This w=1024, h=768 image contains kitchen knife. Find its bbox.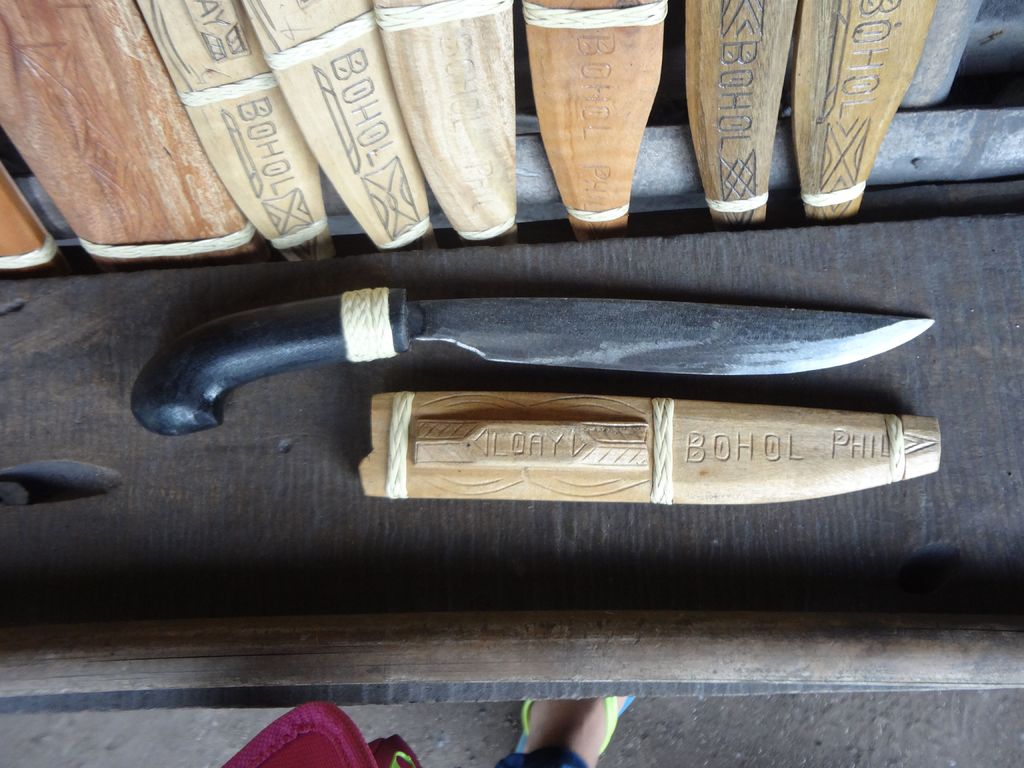
Rect(132, 285, 934, 441).
